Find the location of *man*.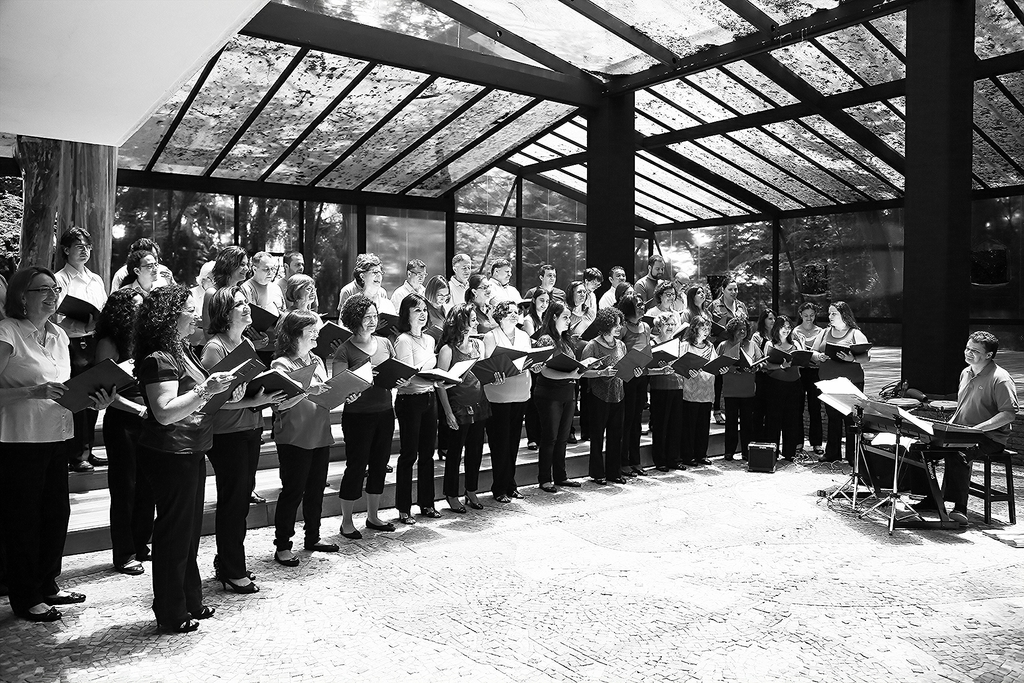
Location: box(905, 330, 1018, 523).
